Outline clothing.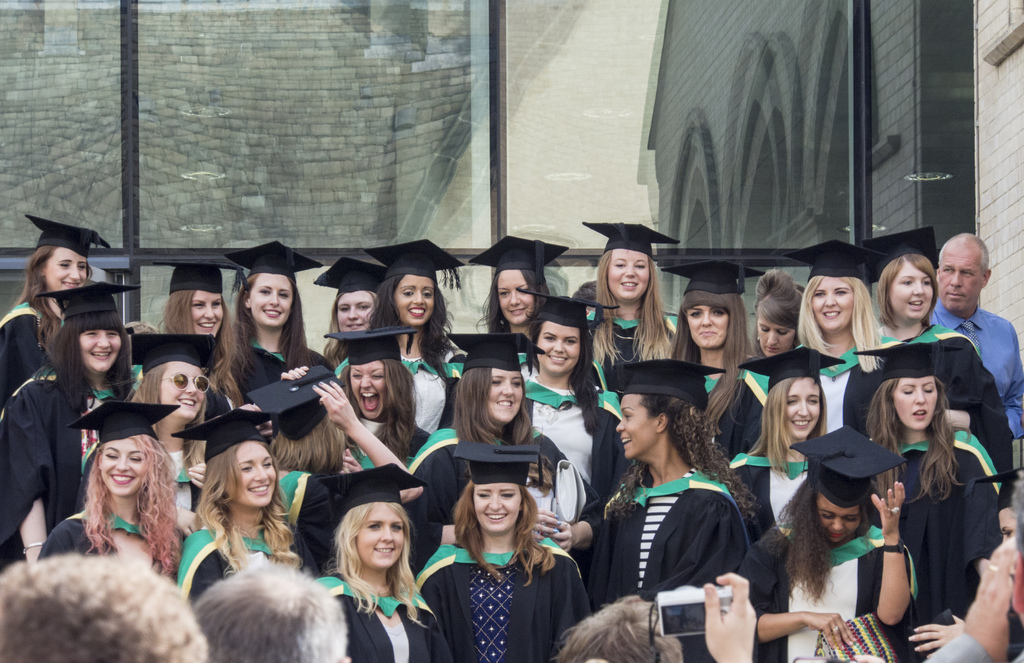
Outline: 720/440/803/525.
